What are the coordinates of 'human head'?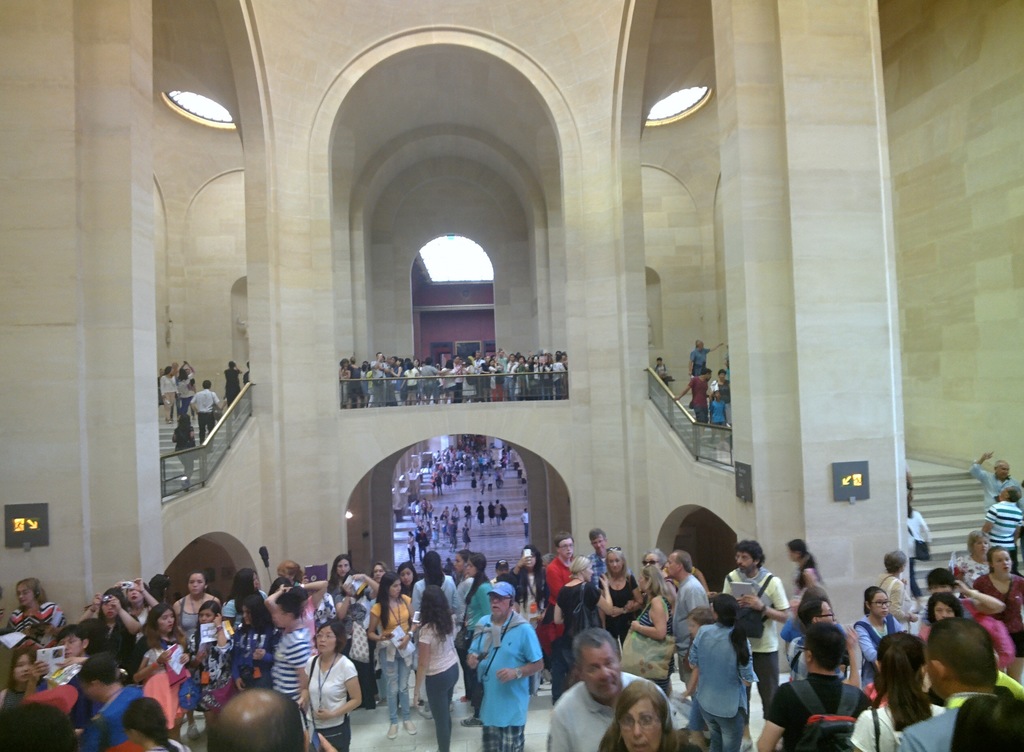
{"left": 664, "top": 549, "right": 693, "bottom": 580}.
